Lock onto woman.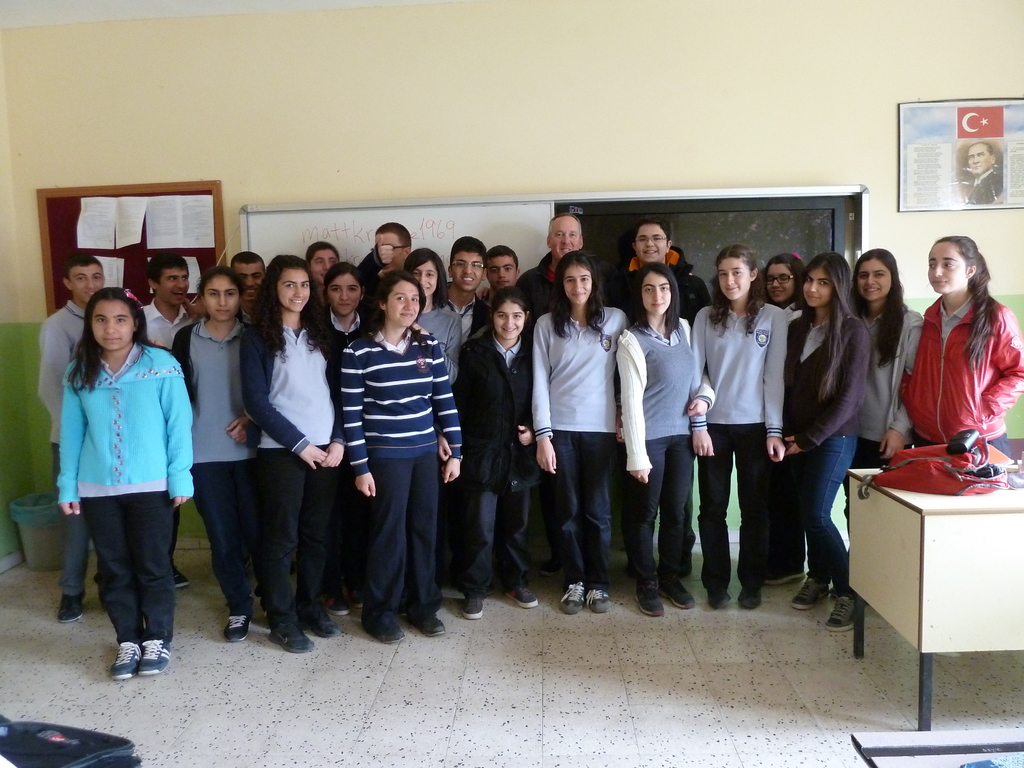
Locked: box(690, 243, 784, 607).
